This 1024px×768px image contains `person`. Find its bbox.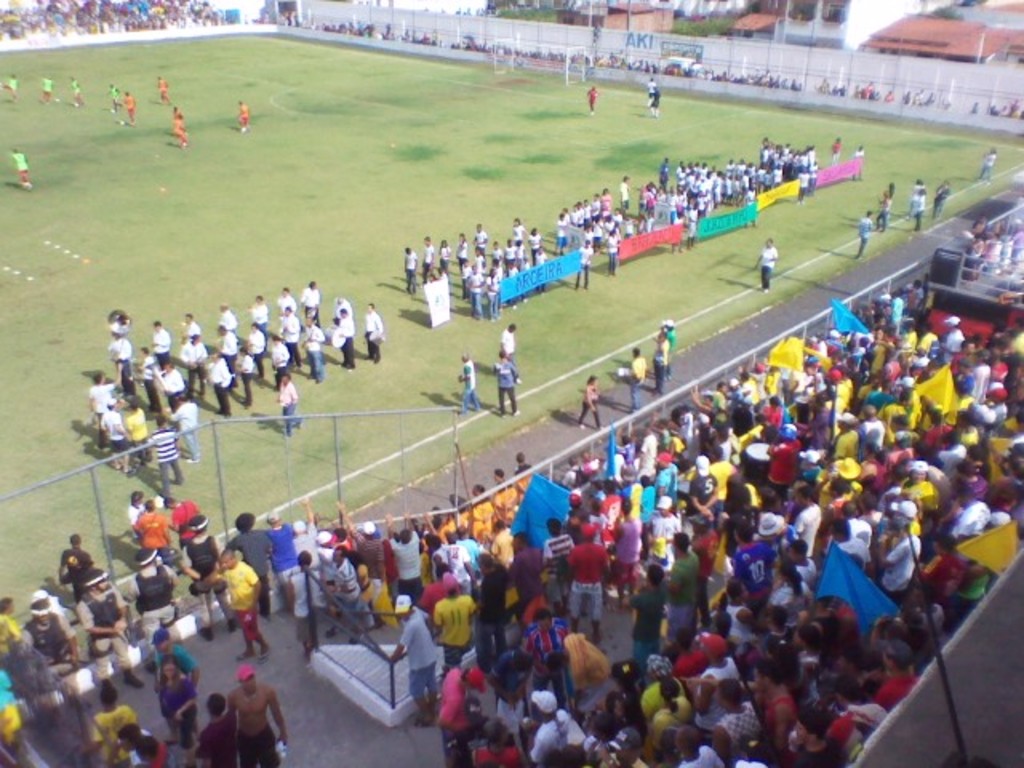
[288, 504, 336, 562].
